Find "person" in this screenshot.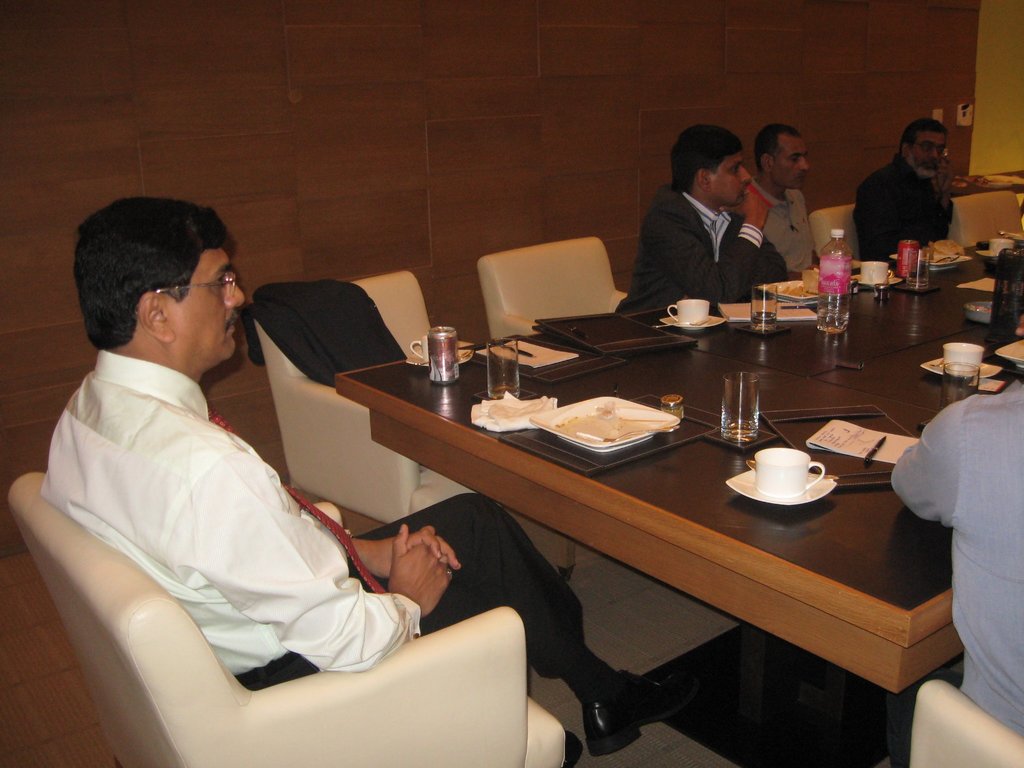
The bounding box for "person" is 635, 125, 799, 321.
